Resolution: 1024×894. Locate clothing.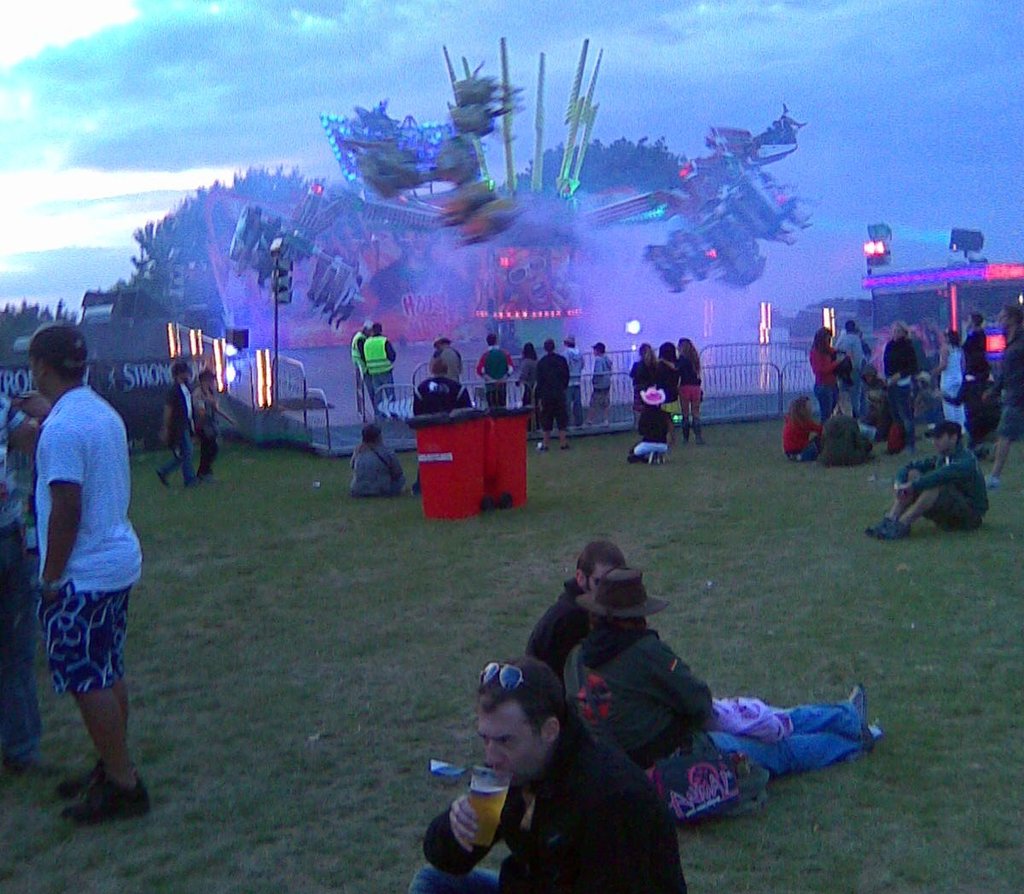
(left=847, top=320, right=876, bottom=411).
